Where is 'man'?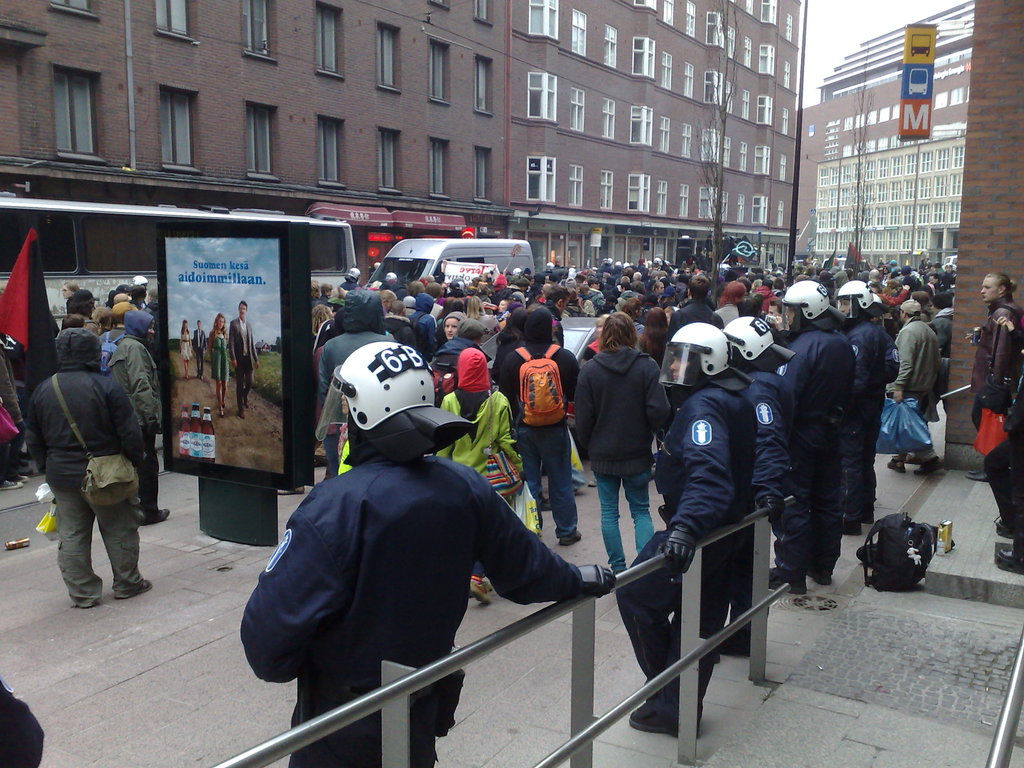
detection(838, 276, 893, 534).
